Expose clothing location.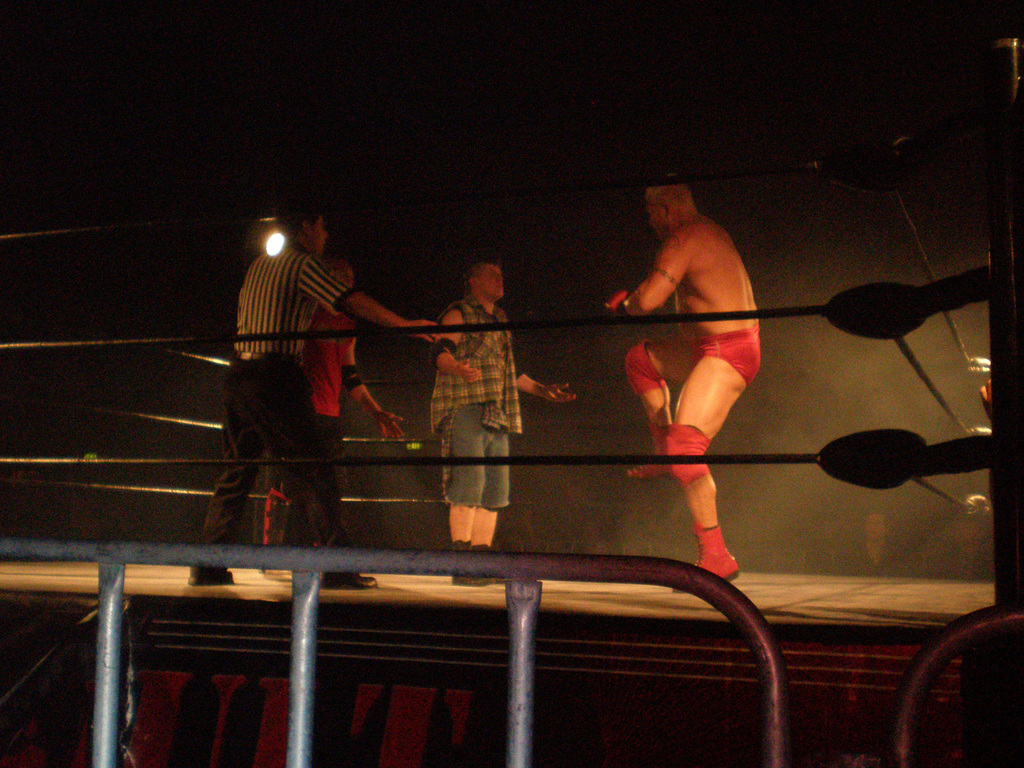
Exposed at 681,321,767,389.
